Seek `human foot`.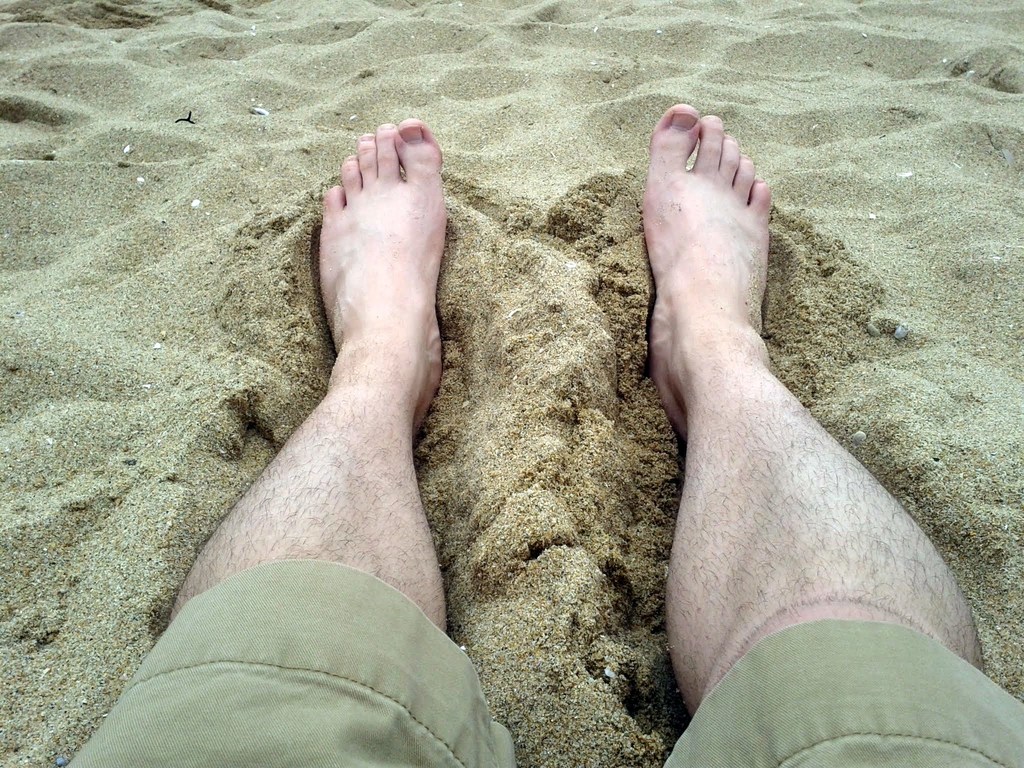
<box>317,108,449,434</box>.
